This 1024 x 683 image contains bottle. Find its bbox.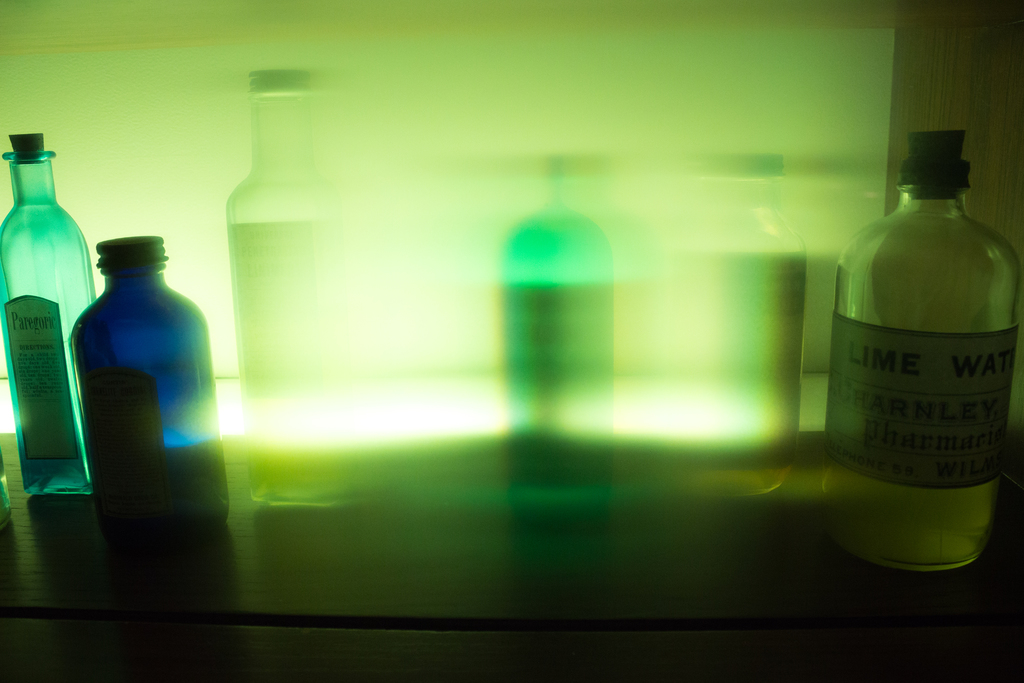
box=[219, 71, 356, 511].
